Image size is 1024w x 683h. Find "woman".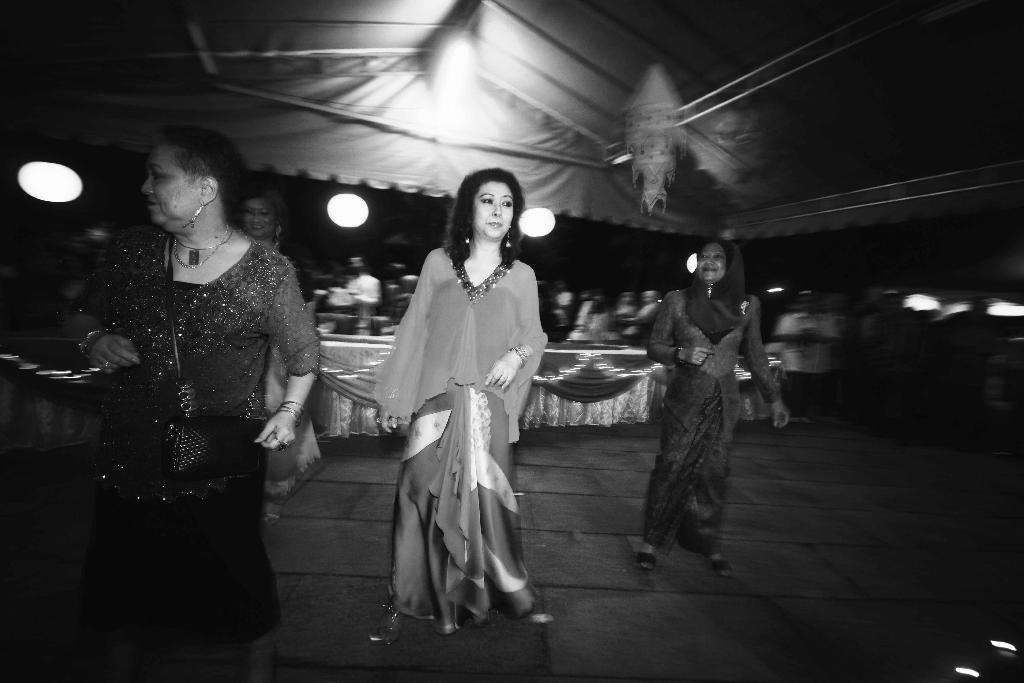
l=244, t=194, r=320, b=527.
